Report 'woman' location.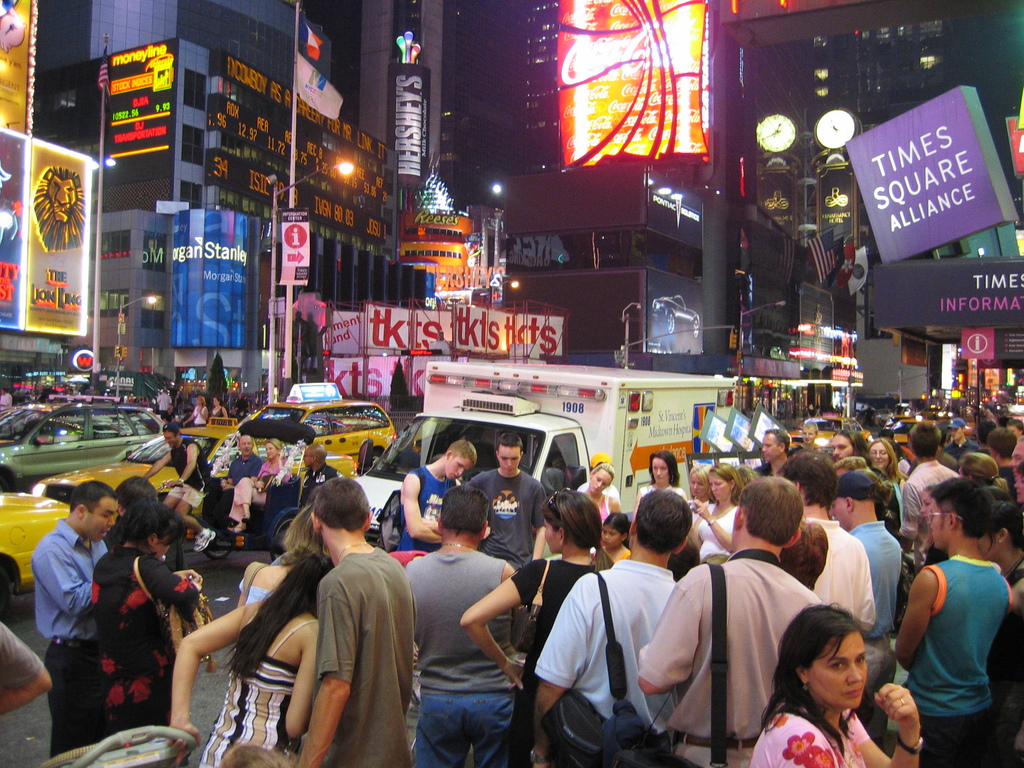
Report: bbox(959, 454, 1010, 492).
